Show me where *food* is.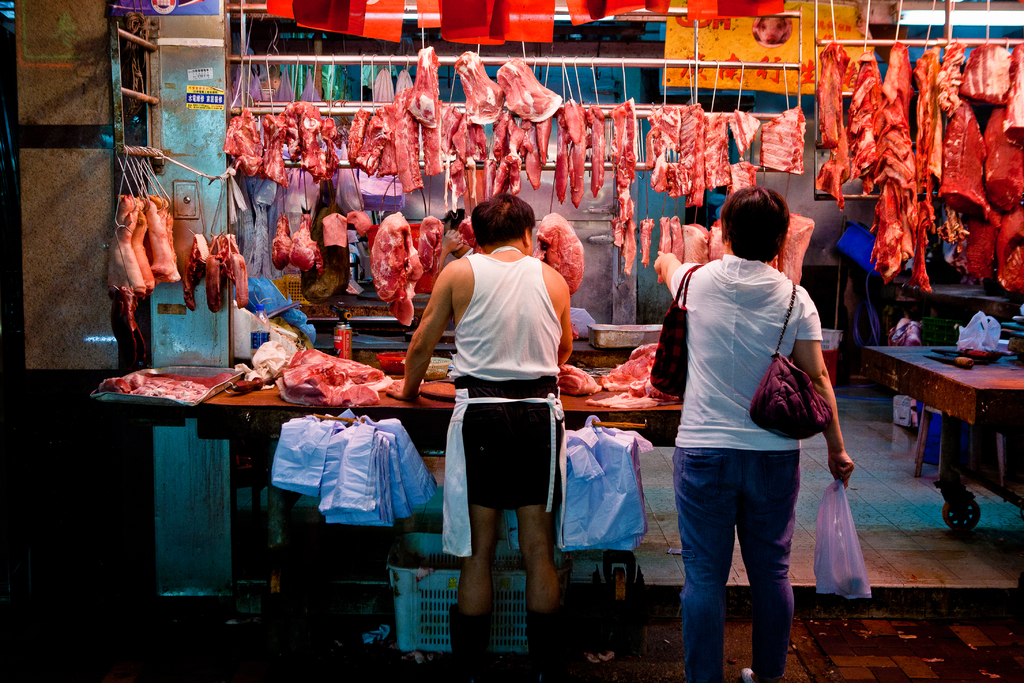
*food* is at region(320, 117, 344, 176).
